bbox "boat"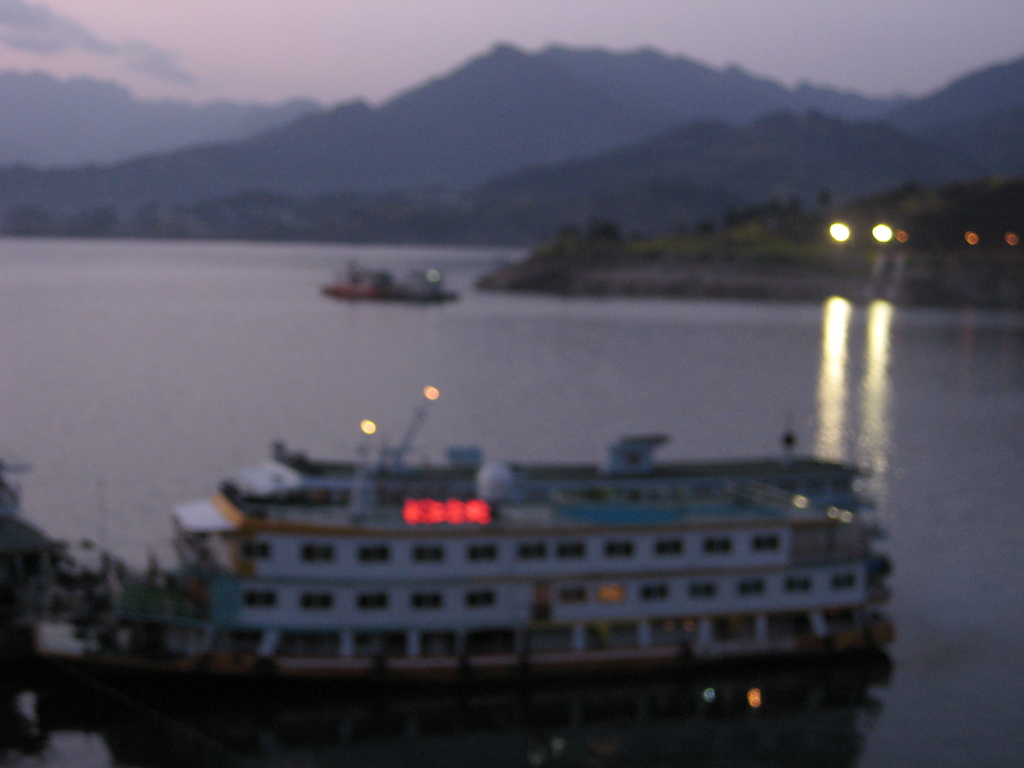
pyautogui.locateOnScreen(323, 257, 461, 304)
